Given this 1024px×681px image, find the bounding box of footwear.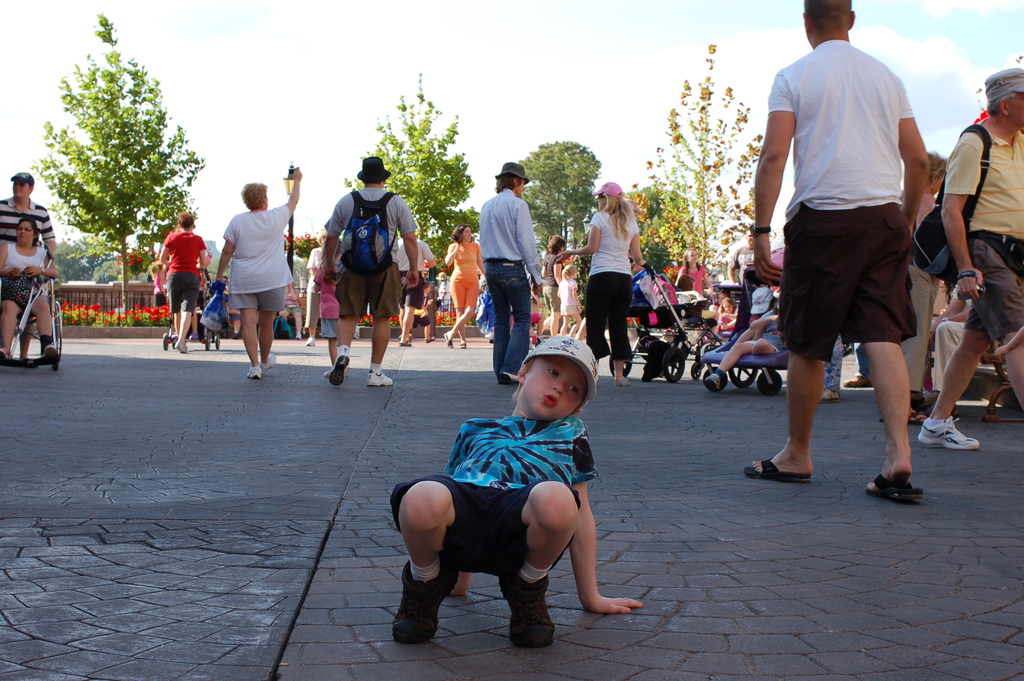
<box>175,341,187,352</box>.
